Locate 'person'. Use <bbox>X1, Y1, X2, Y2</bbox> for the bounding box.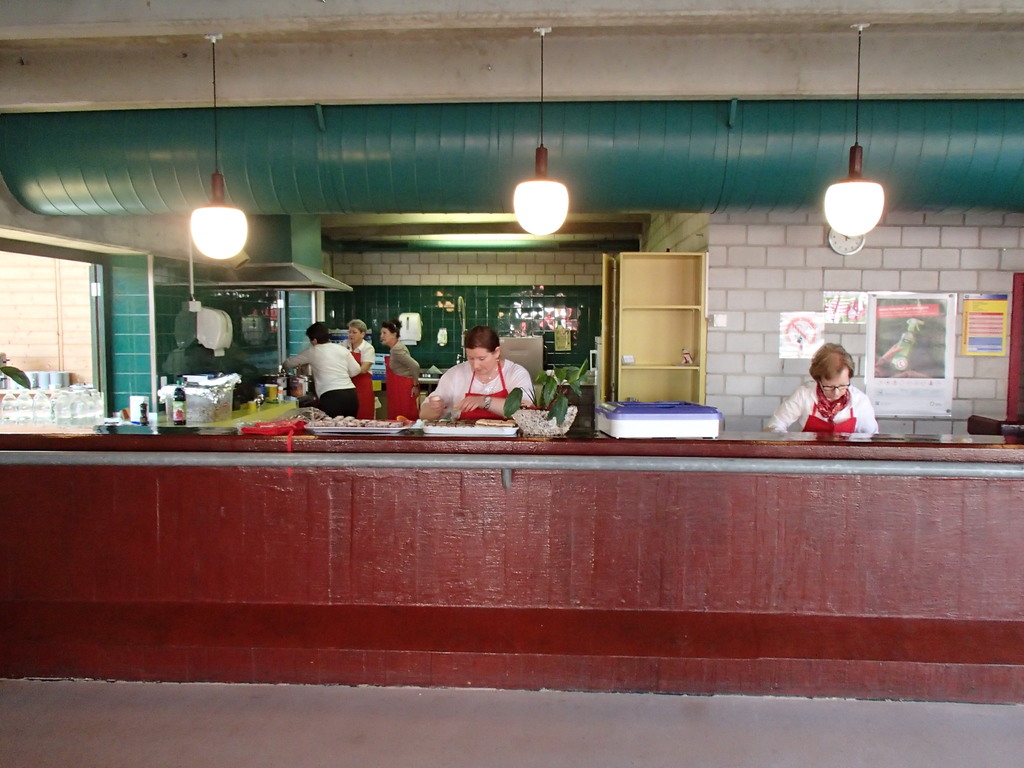
<bbox>380, 320, 424, 415</bbox>.
